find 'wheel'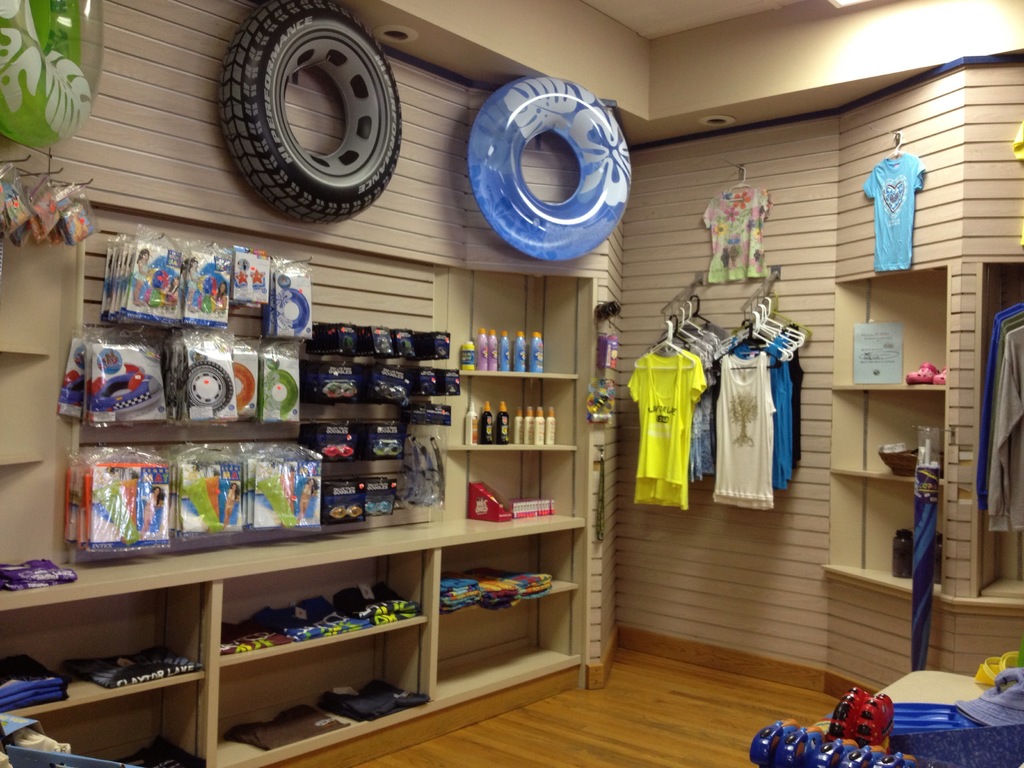
<box>188,363,238,410</box>
